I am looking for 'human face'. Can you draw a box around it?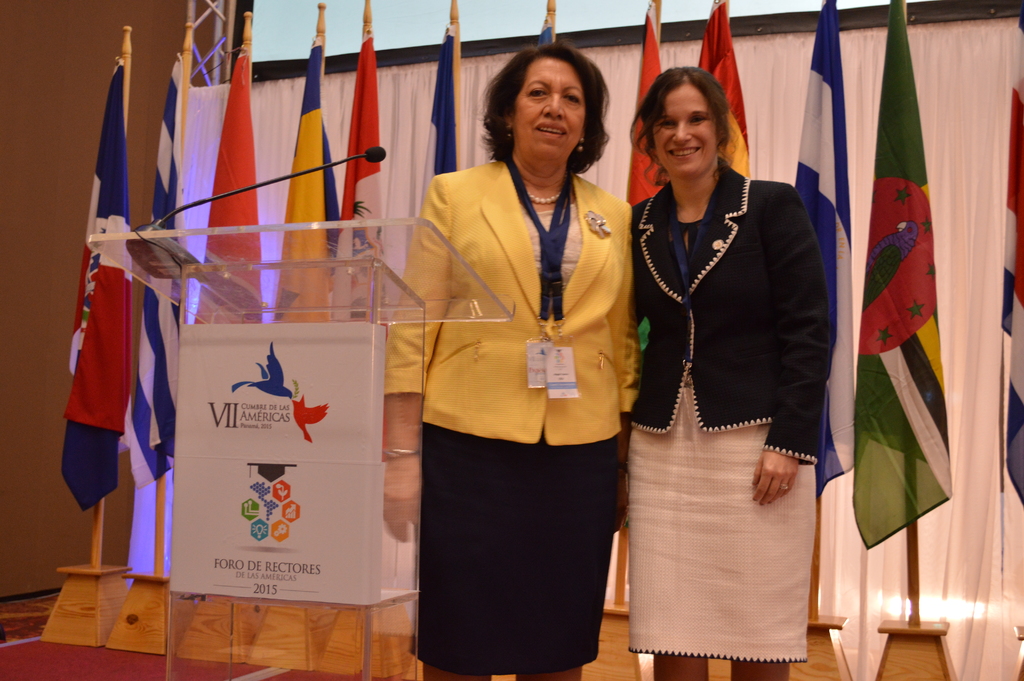
Sure, the bounding box is (left=514, top=54, right=582, bottom=167).
